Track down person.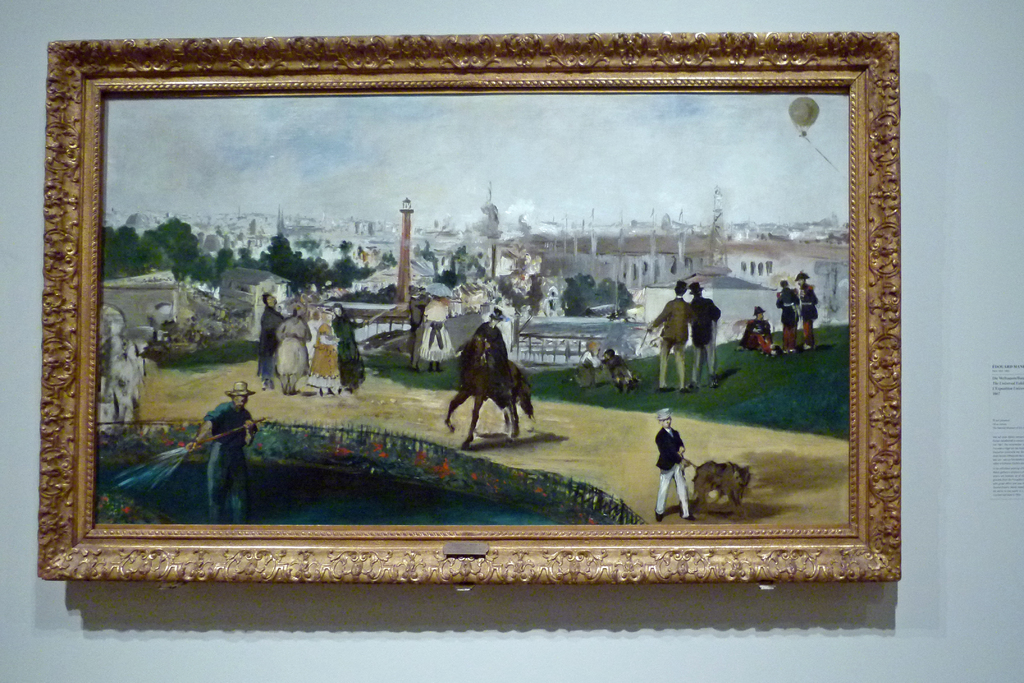
Tracked to 653, 408, 693, 522.
